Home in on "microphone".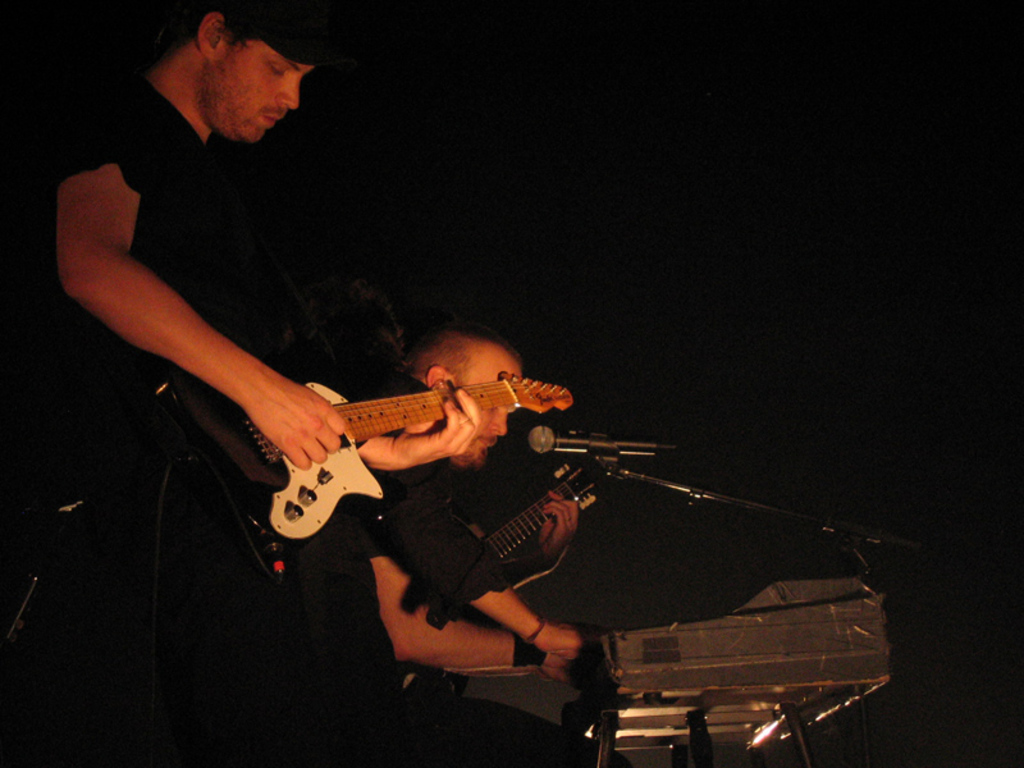
Homed in at rect(518, 413, 686, 462).
